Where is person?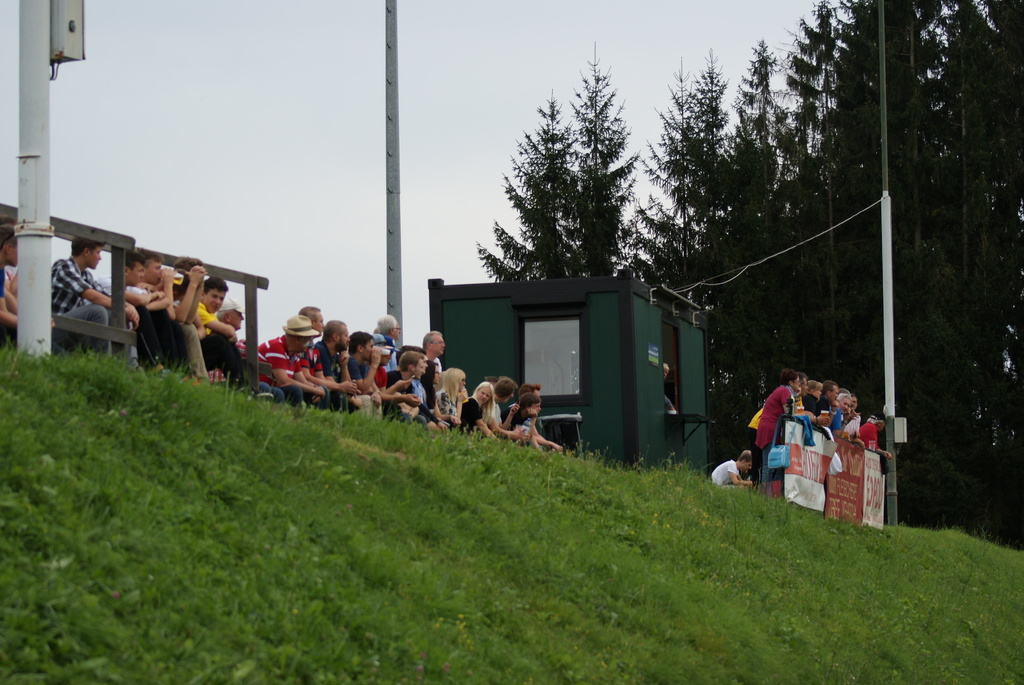
[0,216,35,352].
